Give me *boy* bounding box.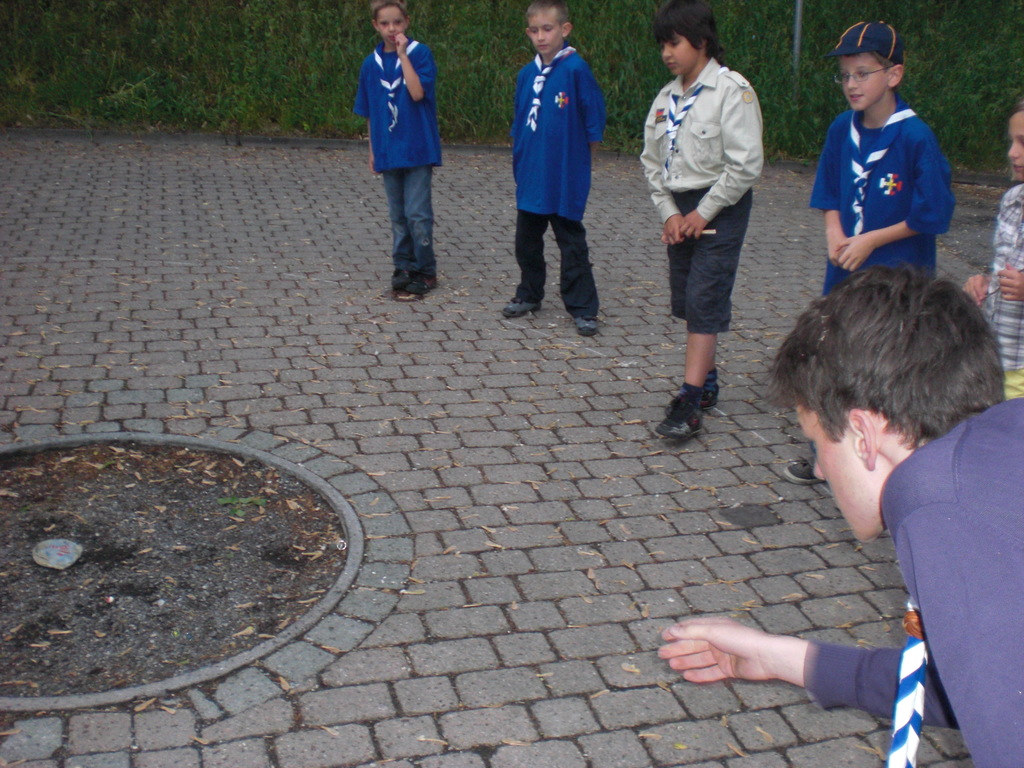
<region>352, 0, 453, 302</region>.
